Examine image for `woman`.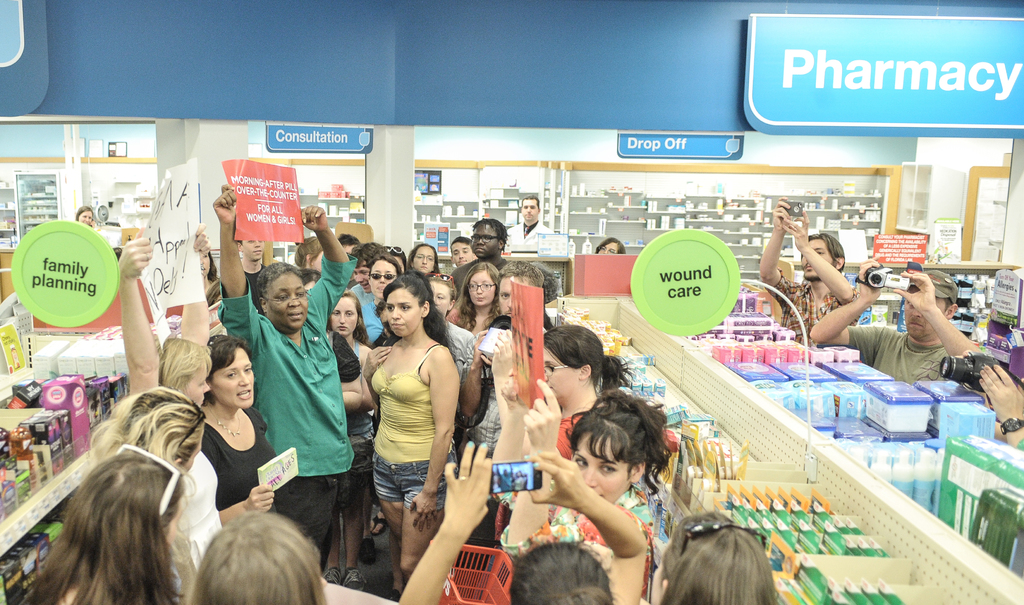
Examination result: bbox=[452, 257, 496, 339].
